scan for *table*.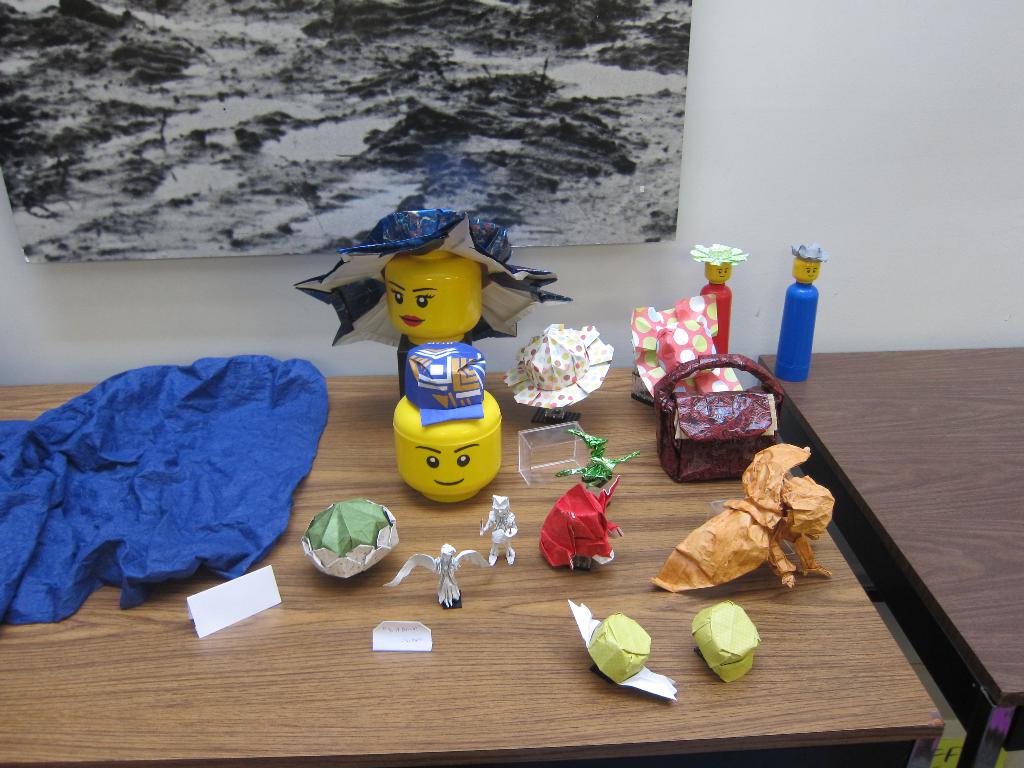
Scan result: [x1=20, y1=179, x2=934, y2=751].
